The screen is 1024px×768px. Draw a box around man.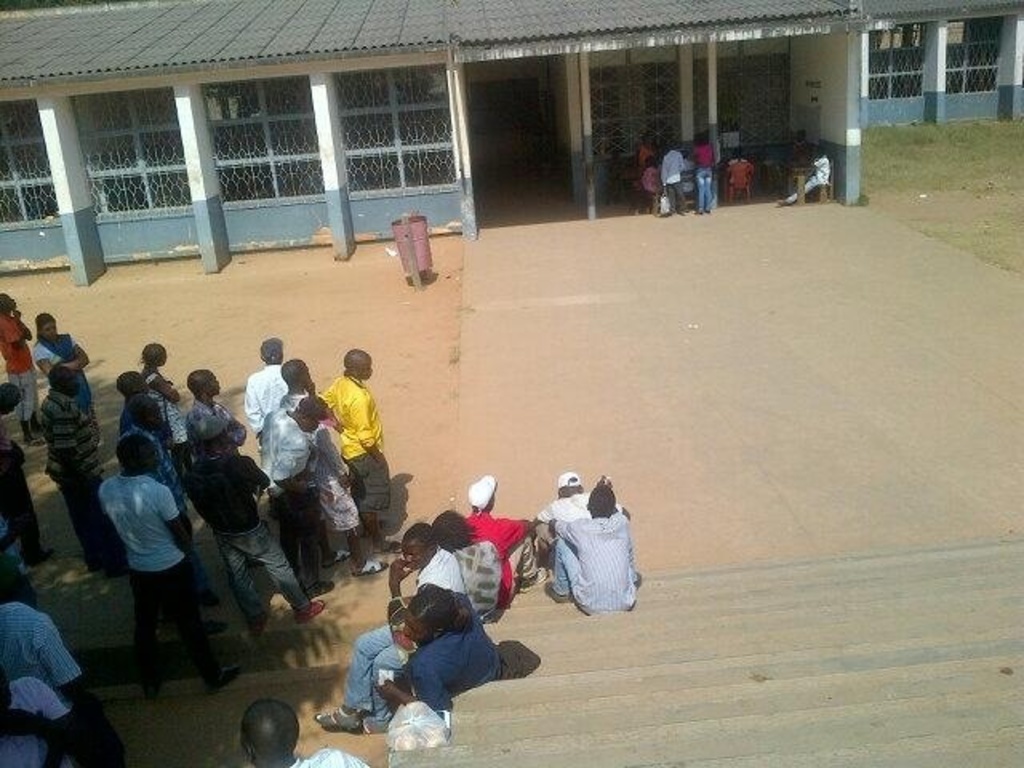
box(774, 150, 834, 208).
